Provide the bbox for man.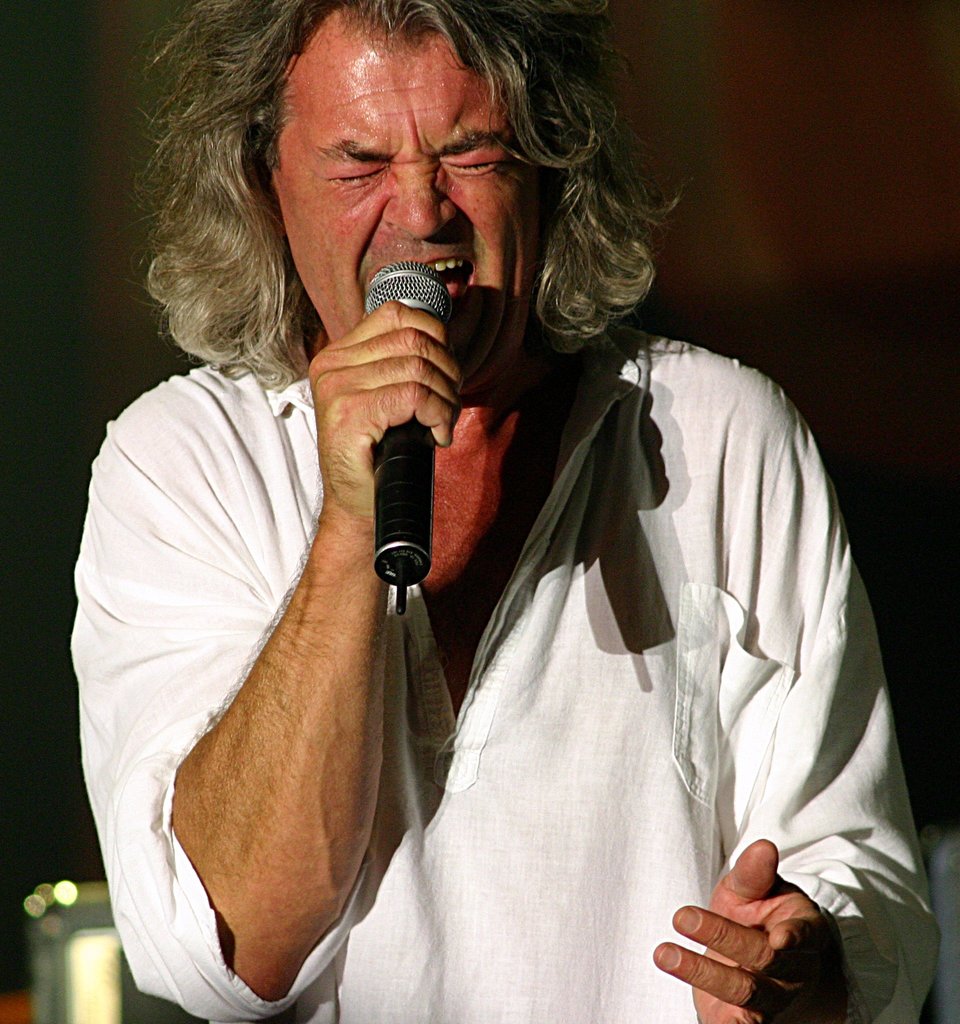
(182, 1, 892, 1021).
